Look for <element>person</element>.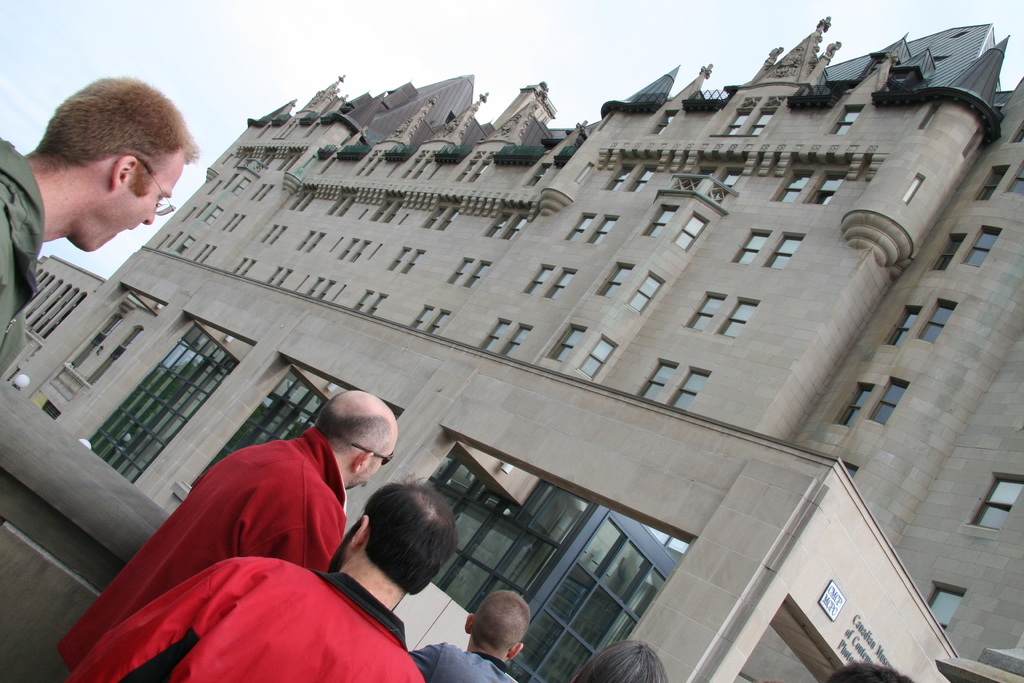
Found: detection(0, 73, 202, 378).
